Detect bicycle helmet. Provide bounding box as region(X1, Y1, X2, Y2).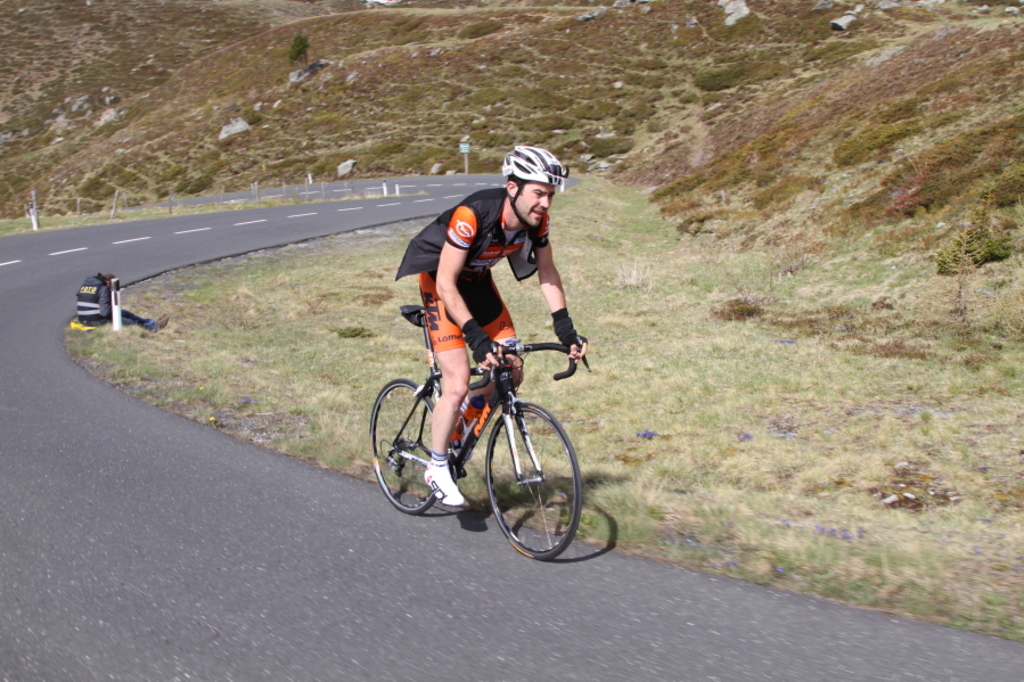
region(499, 149, 559, 182).
